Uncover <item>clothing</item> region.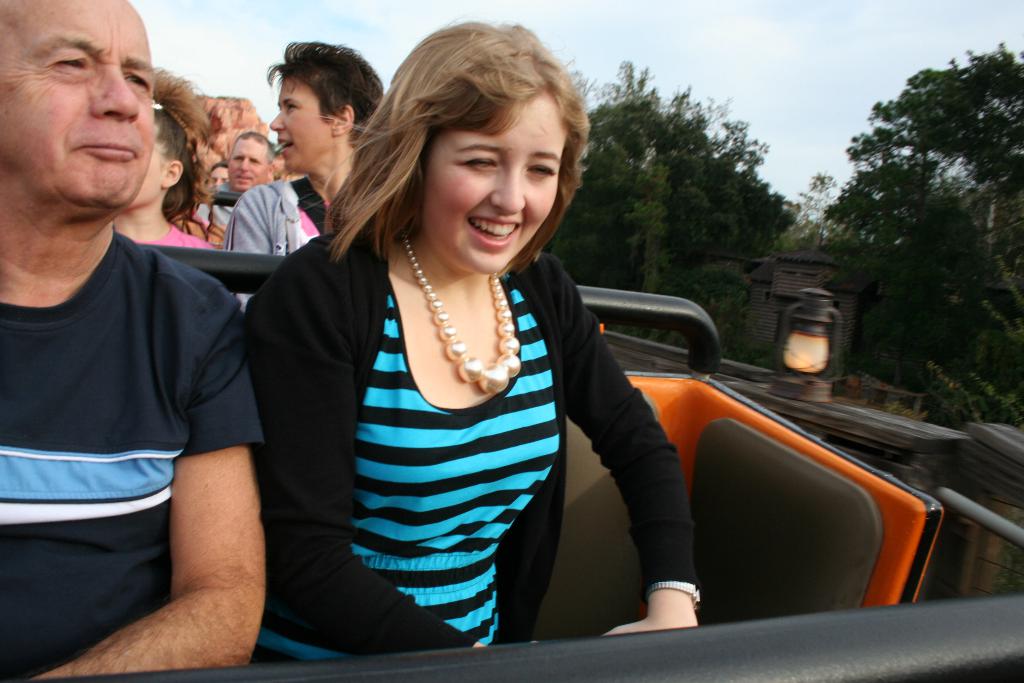
Uncovered: detection(278, 217, 648, 635).
